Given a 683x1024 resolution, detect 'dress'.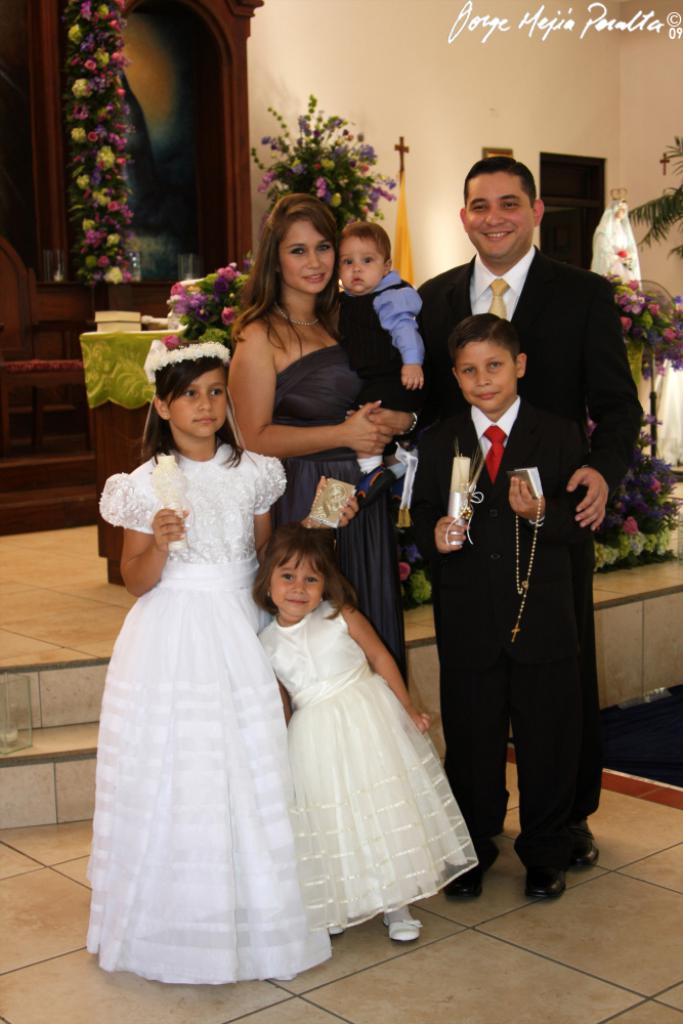
[x1=250, y1=341, x2=420, y2=710].
